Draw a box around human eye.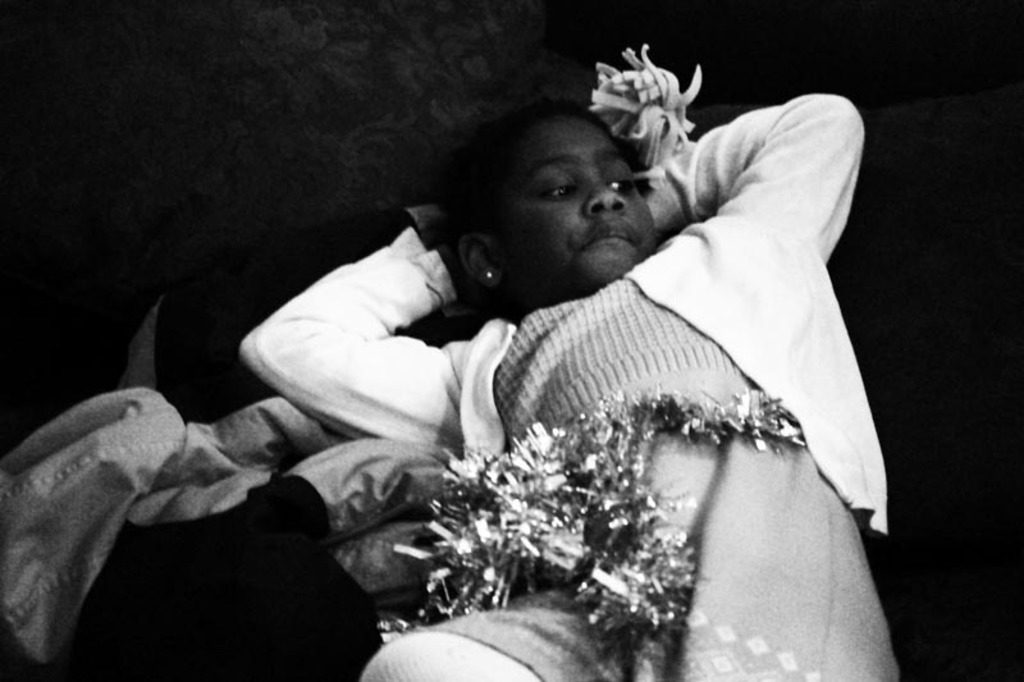
box(531, 175, 577, 202).
